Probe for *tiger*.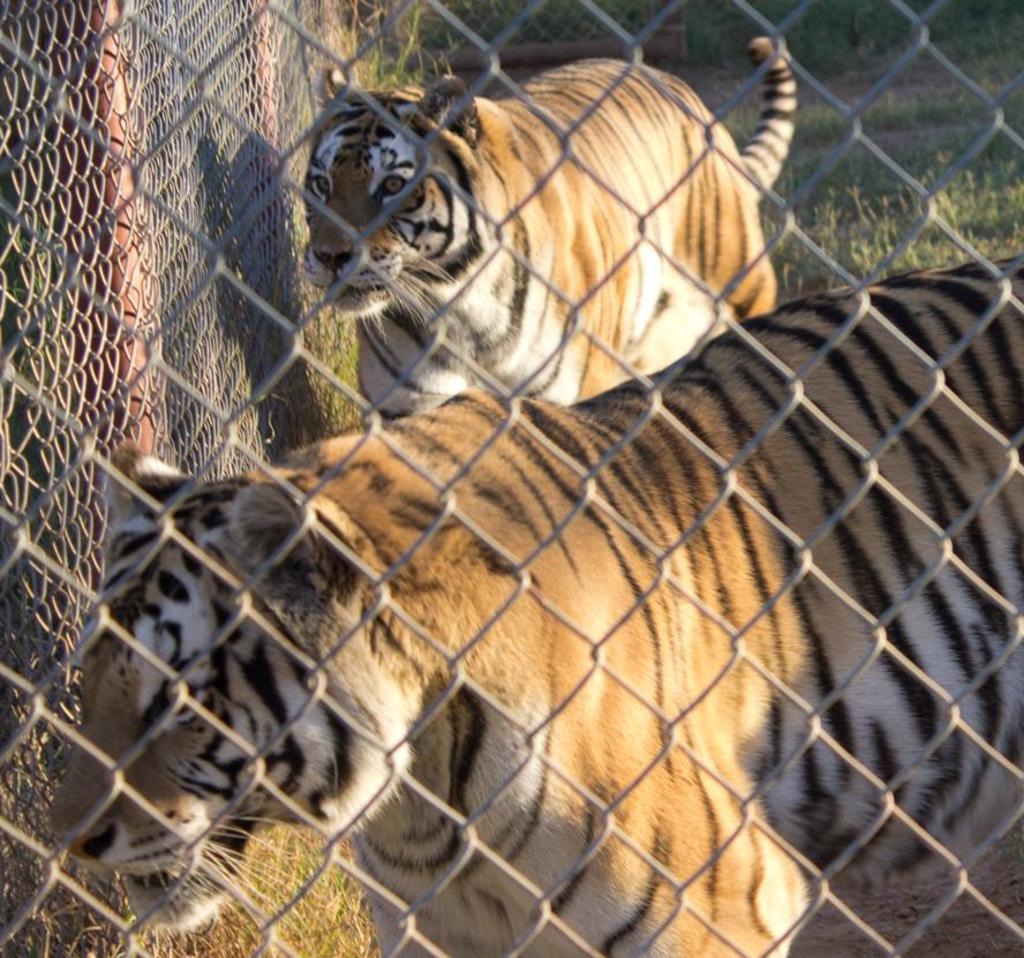
Probe result: box=[31, 259, 1023, 957].
